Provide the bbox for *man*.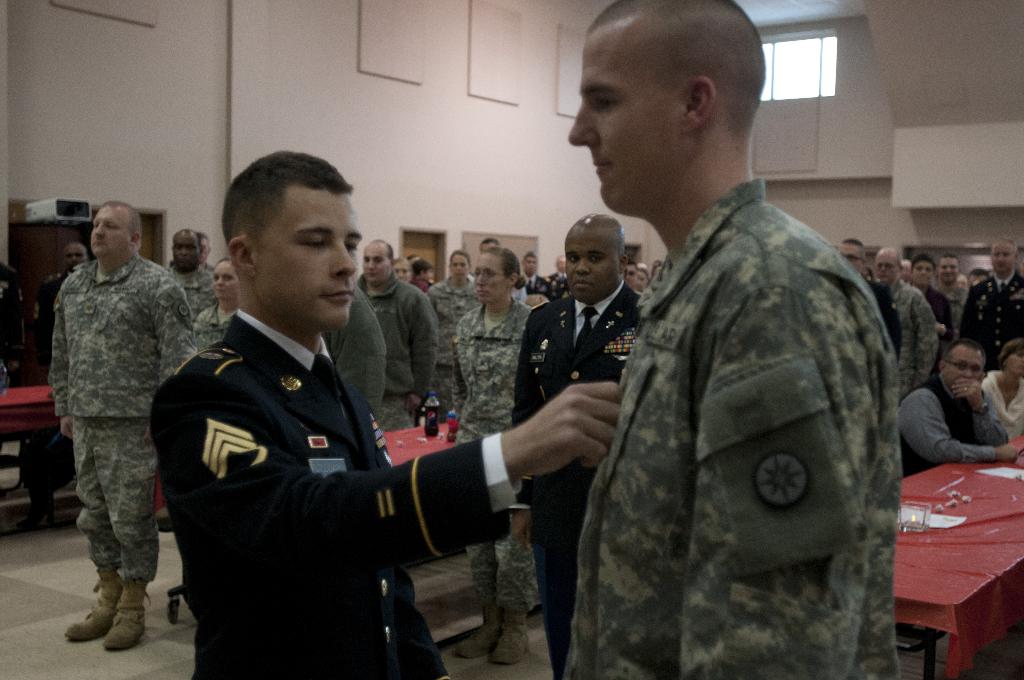
(left=157, top=163, right=528, bottom=669).
